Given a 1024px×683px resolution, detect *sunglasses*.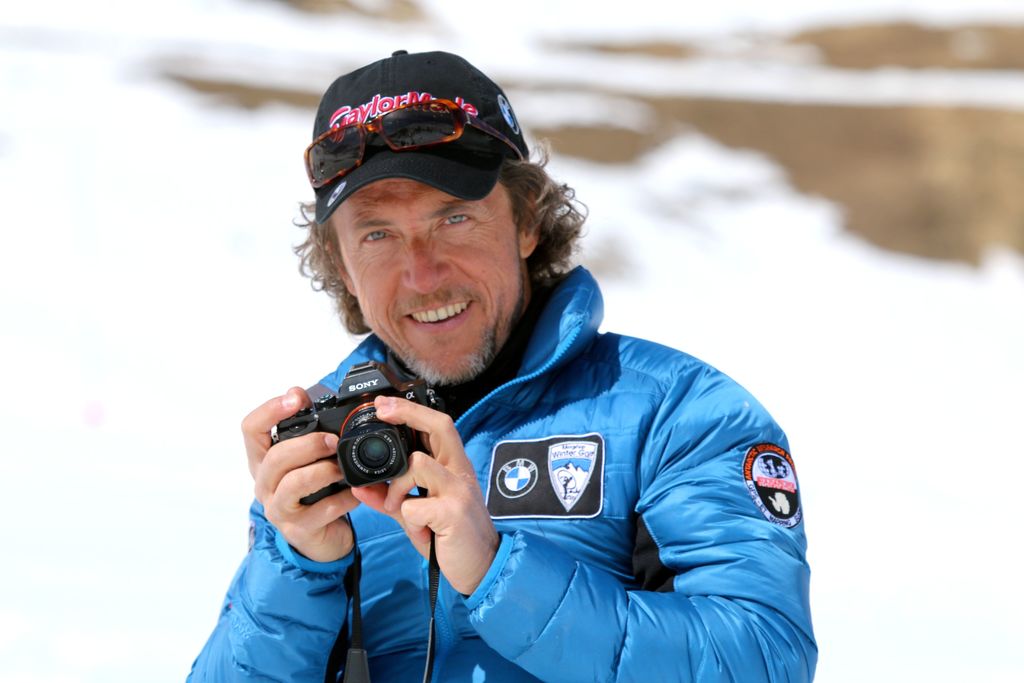
Rect(304, 100, 524, 189).
